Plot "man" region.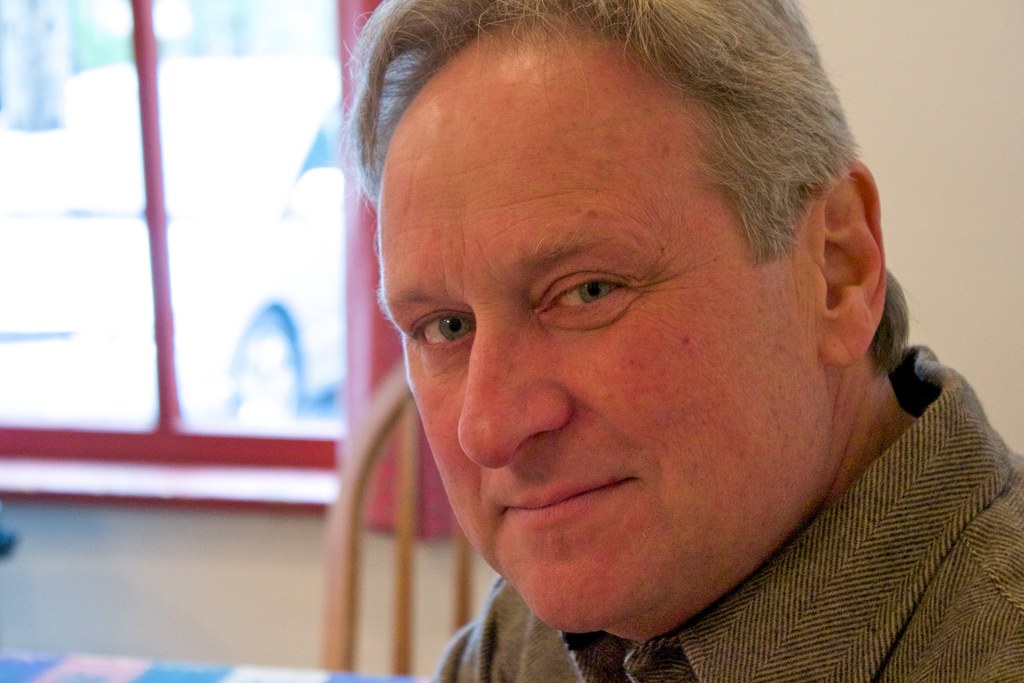
Plotted at 229/9/1009/682.
